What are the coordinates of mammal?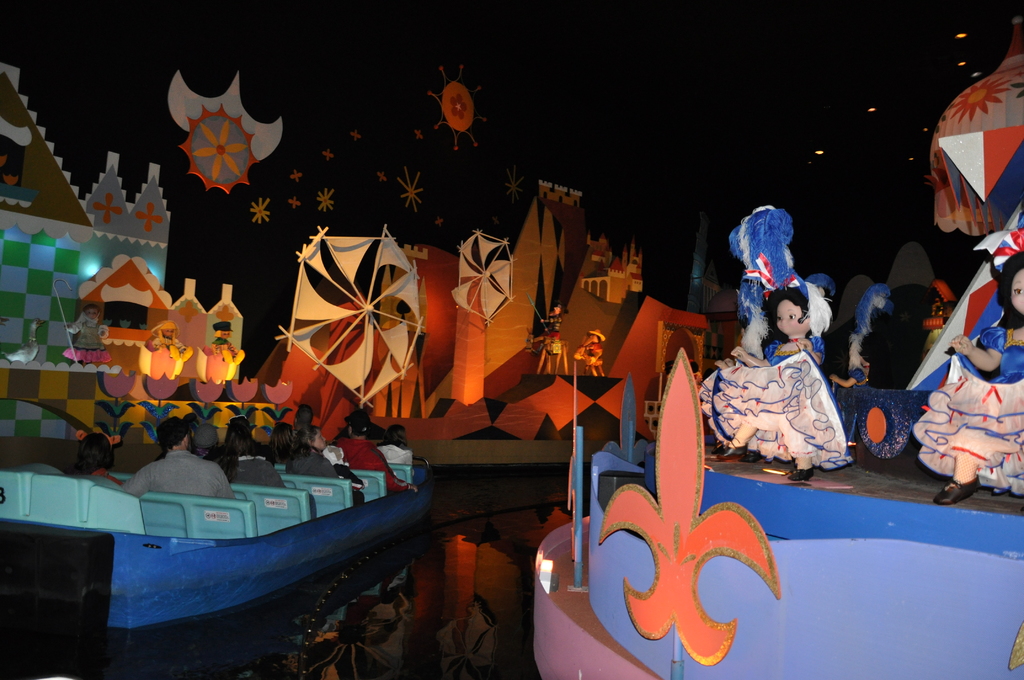
<region>728, 268, 872, 491</region>.
